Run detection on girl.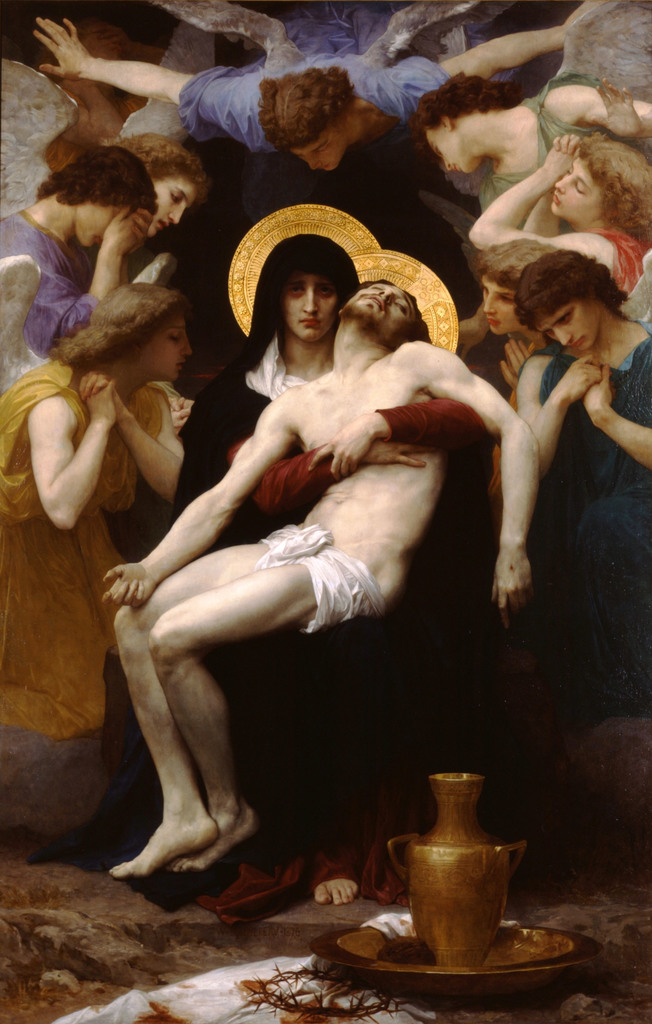
Result: locate(470, 136, 651, 301).
